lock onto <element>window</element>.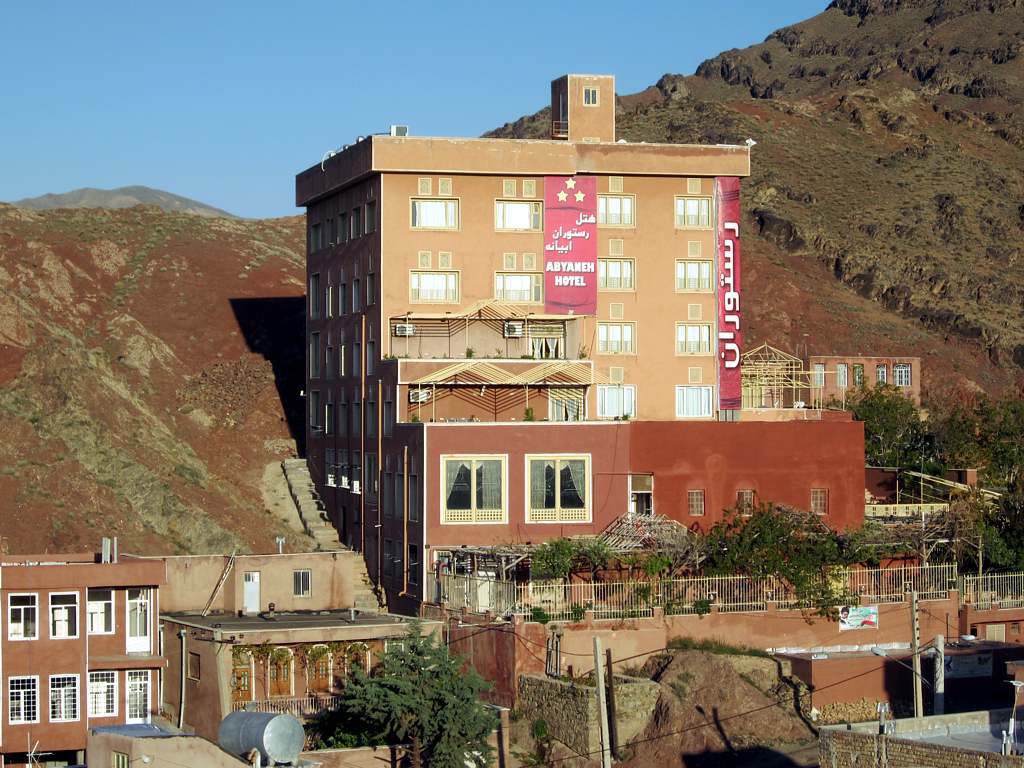
Locked: bbox=[594, 194, 637, 230].
